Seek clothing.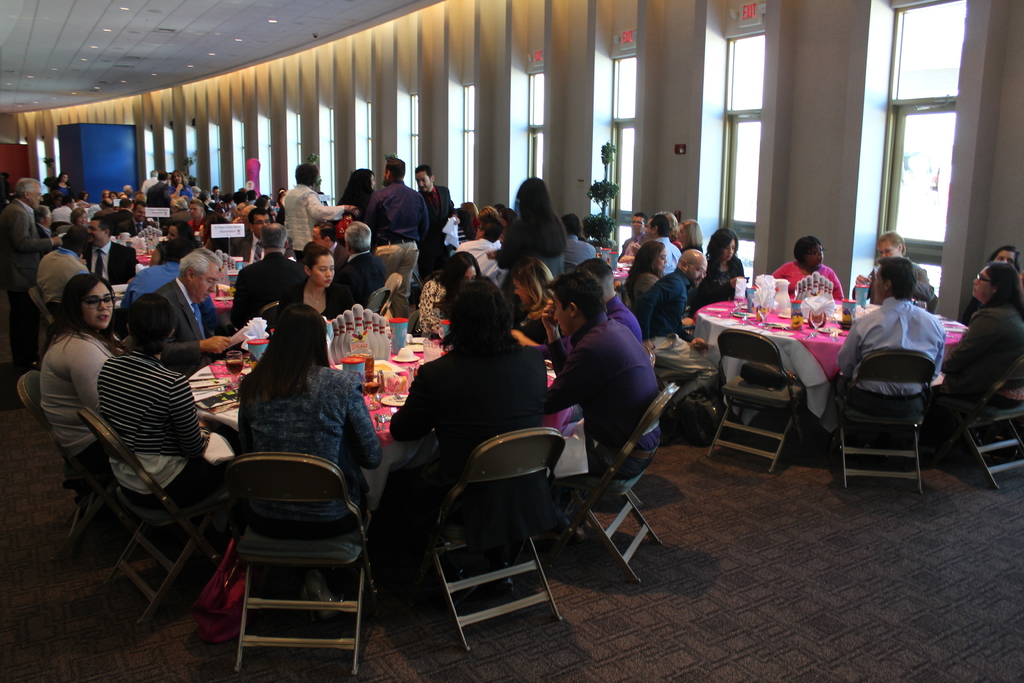
bbox=[0, 197, 38, 281].
